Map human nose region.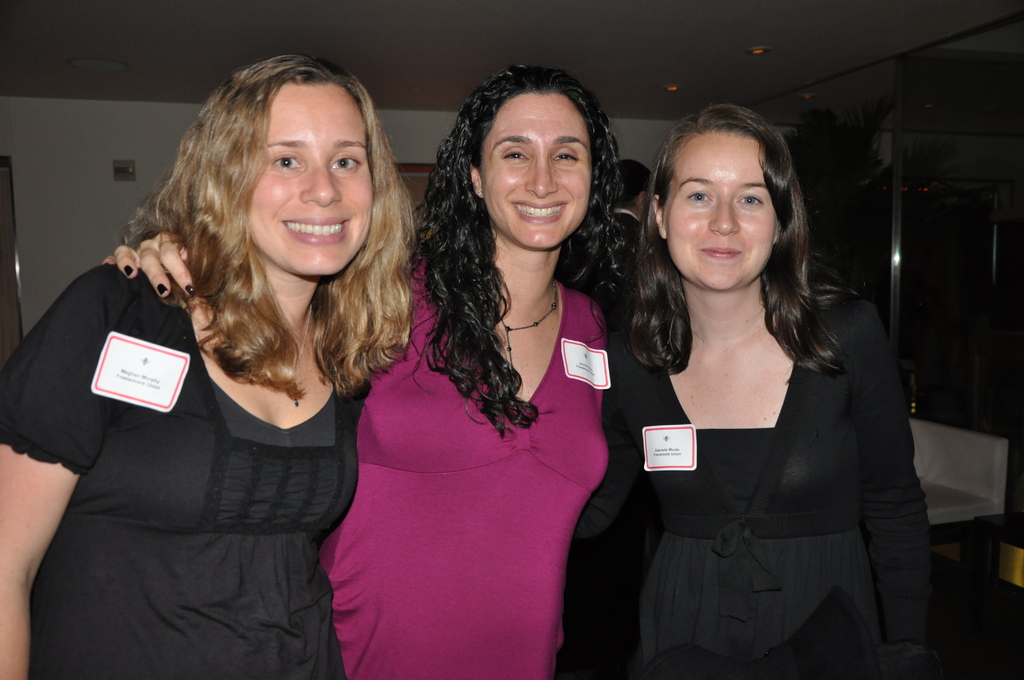
Mapped to pyautogui.locateOnScreen(299, 156, 342, 207).
